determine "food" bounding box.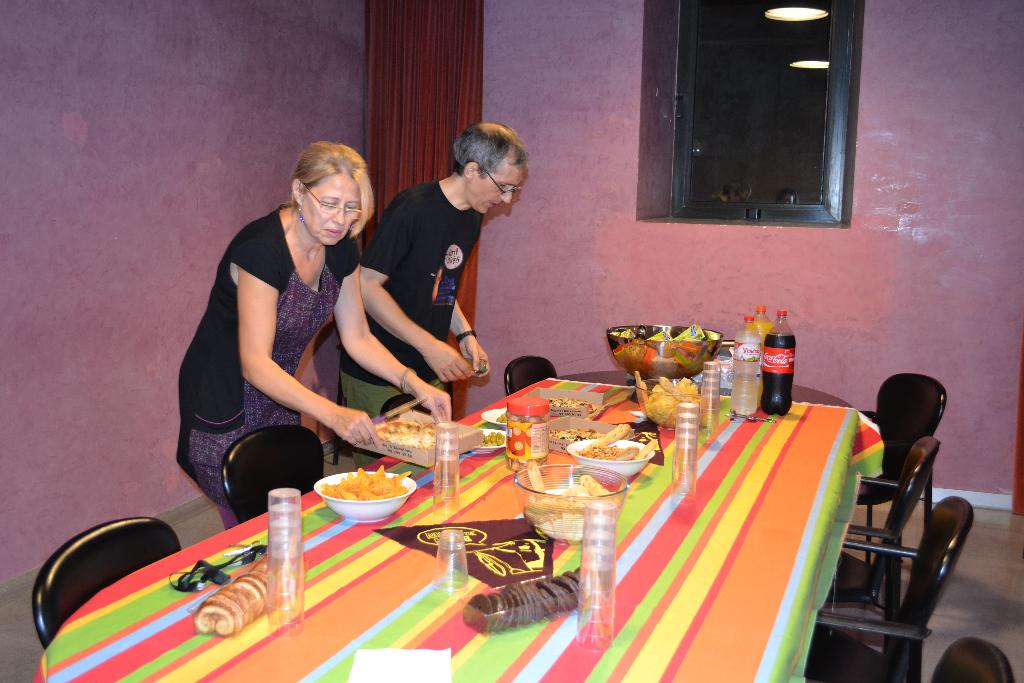
Determined: [x1=525, y1=460, x2=547, y2=500].
